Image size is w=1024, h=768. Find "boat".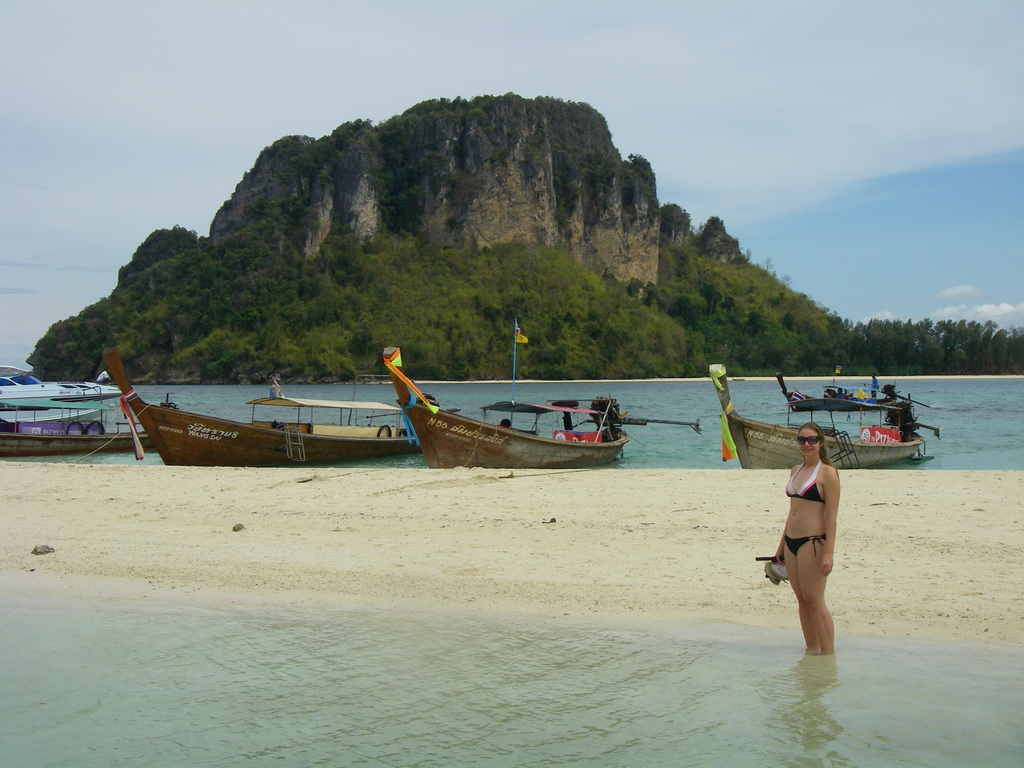
0:401:184:460.
